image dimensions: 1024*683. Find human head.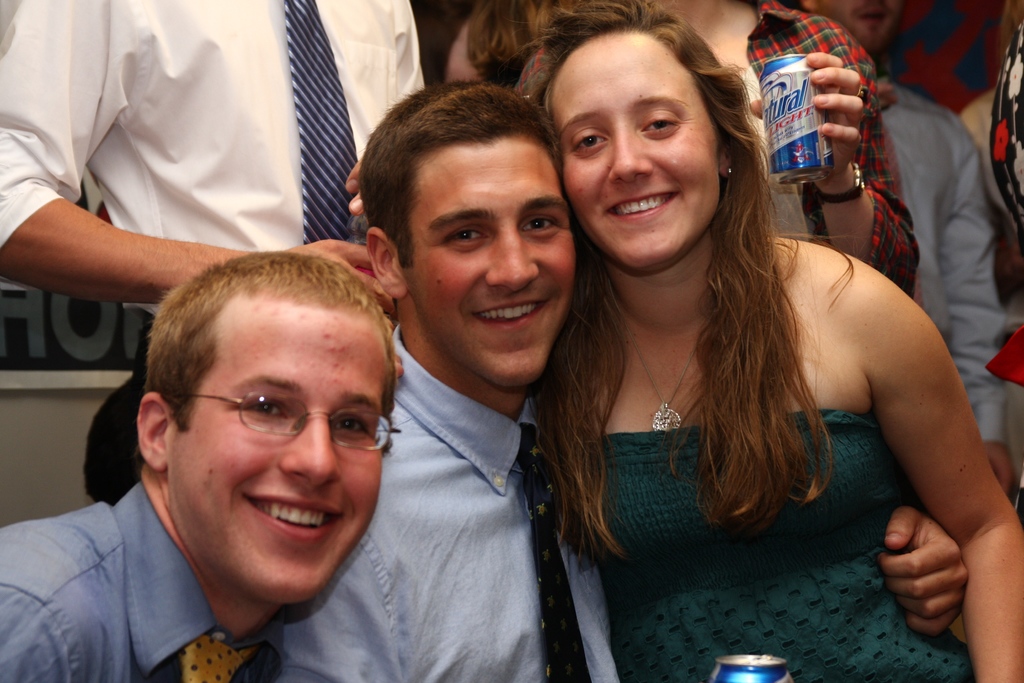
{"left": 353, "top": 72, "right": 575, "bottom": 386}.
